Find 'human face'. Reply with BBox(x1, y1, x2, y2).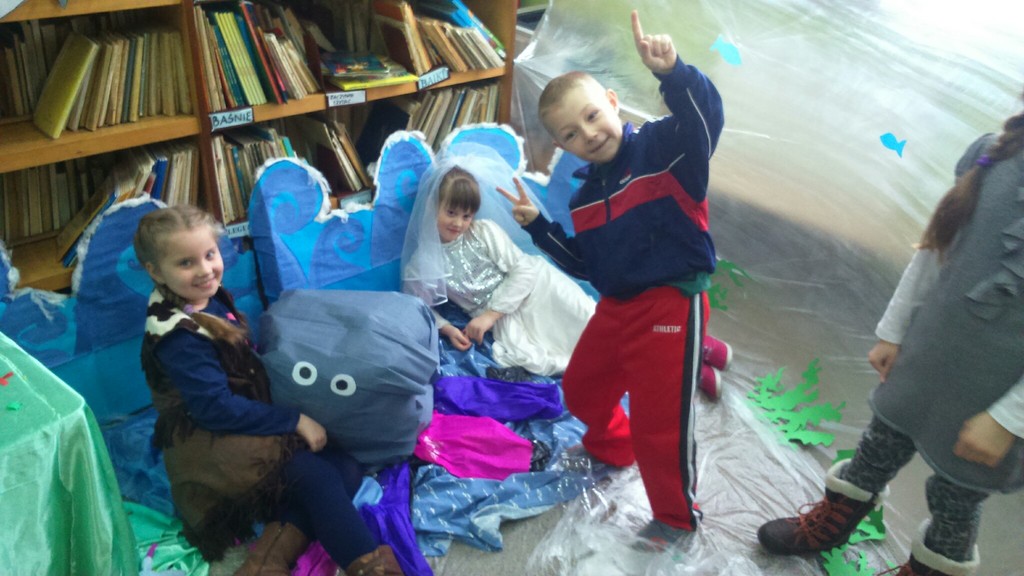
BBox(440, 206, 472, 241).
